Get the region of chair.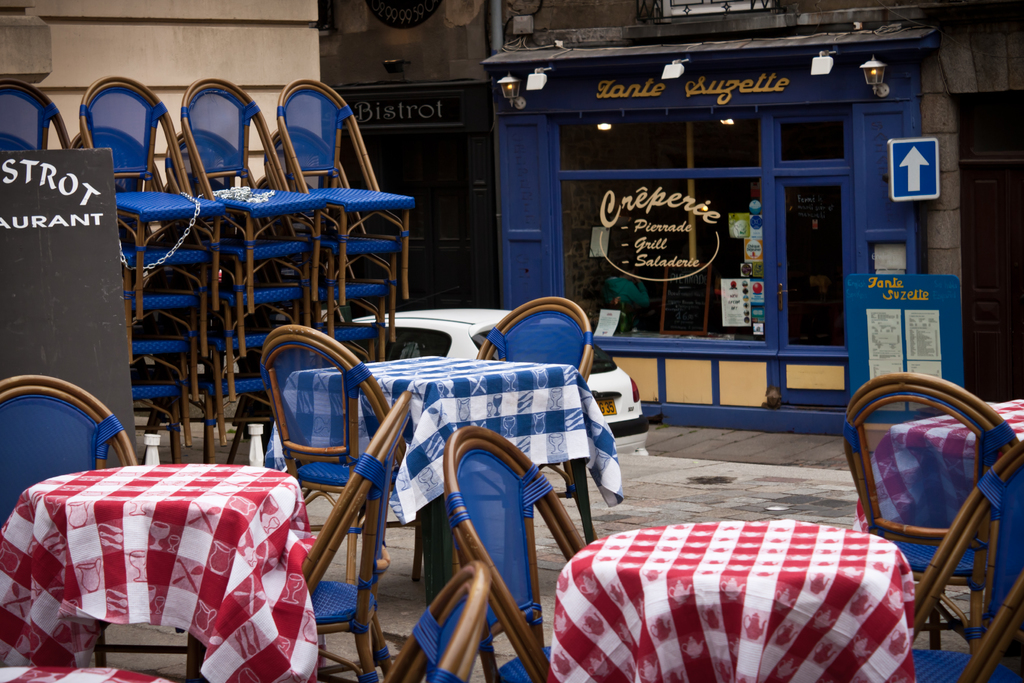
<region>911, 436, 1023, 682</region>.
